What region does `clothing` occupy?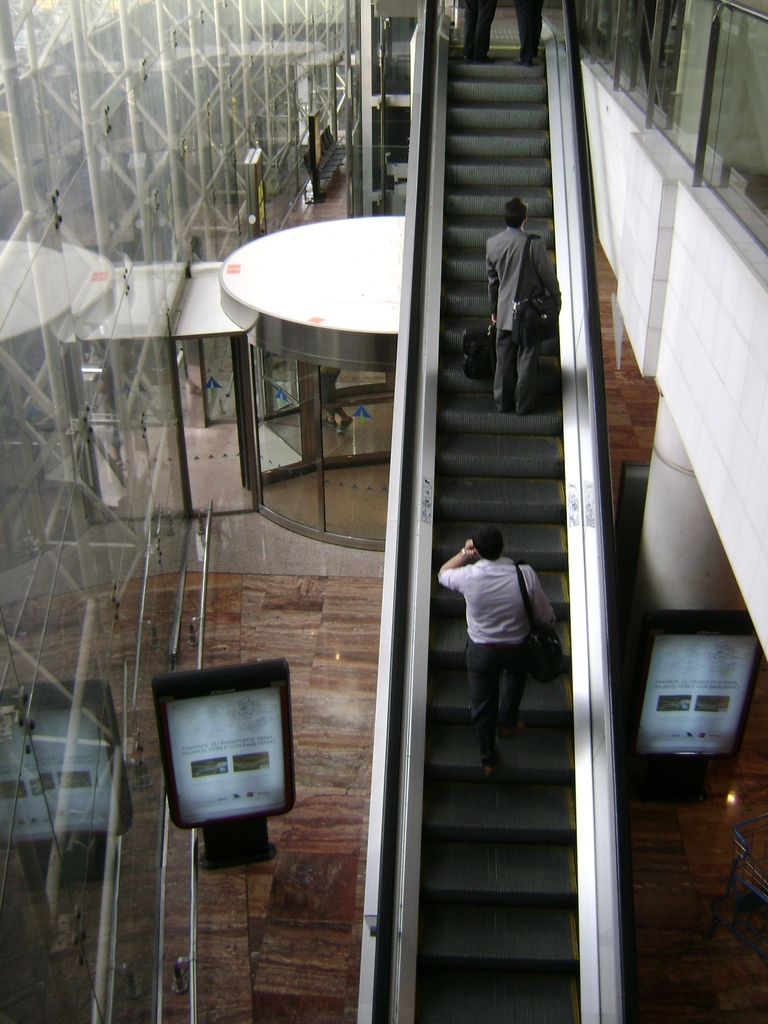
region(457, 0, 502, 56).
